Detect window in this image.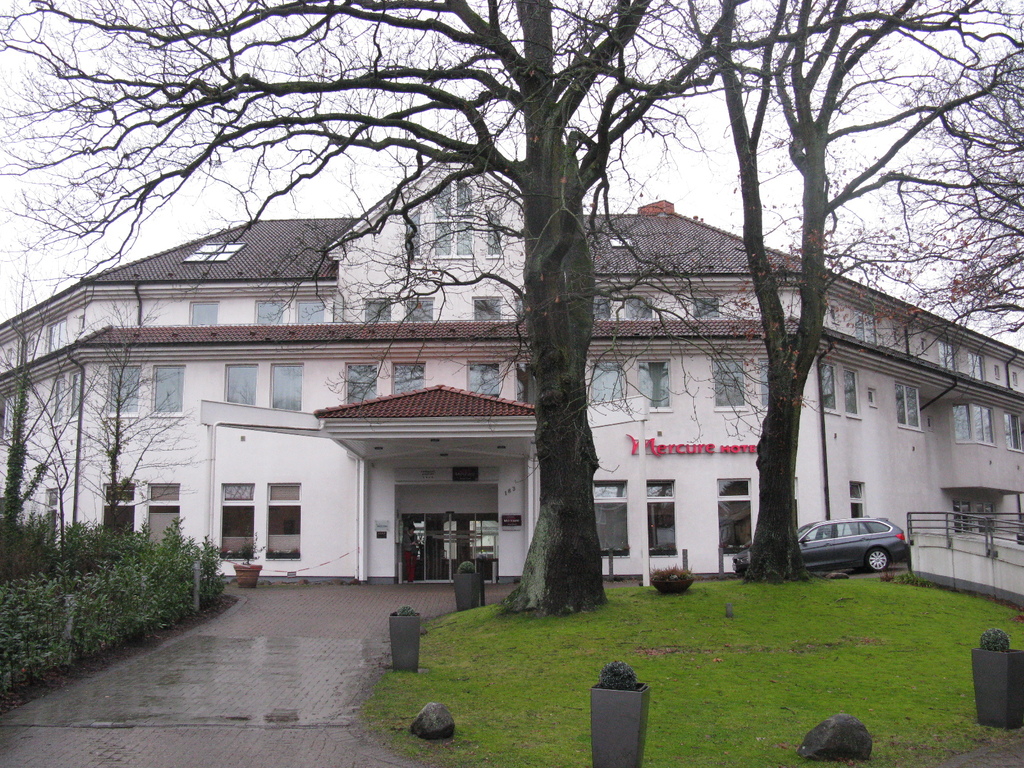
Detection: box=[592, 479, 629, 557].
